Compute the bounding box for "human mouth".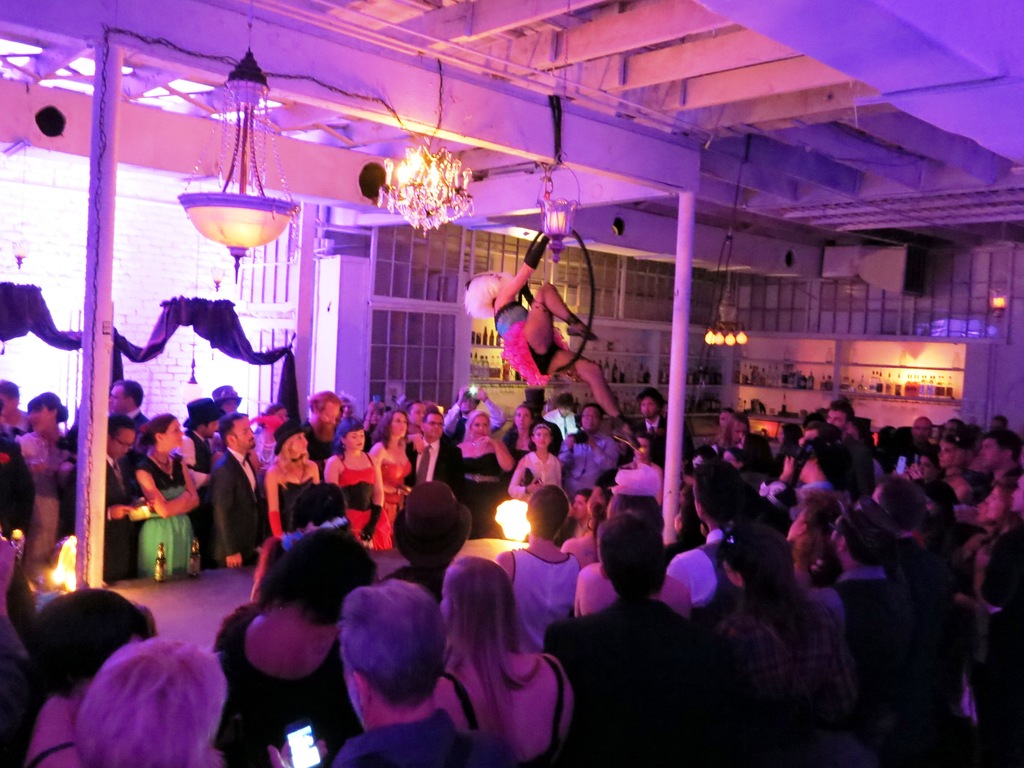
476, 431, 484, 437.
